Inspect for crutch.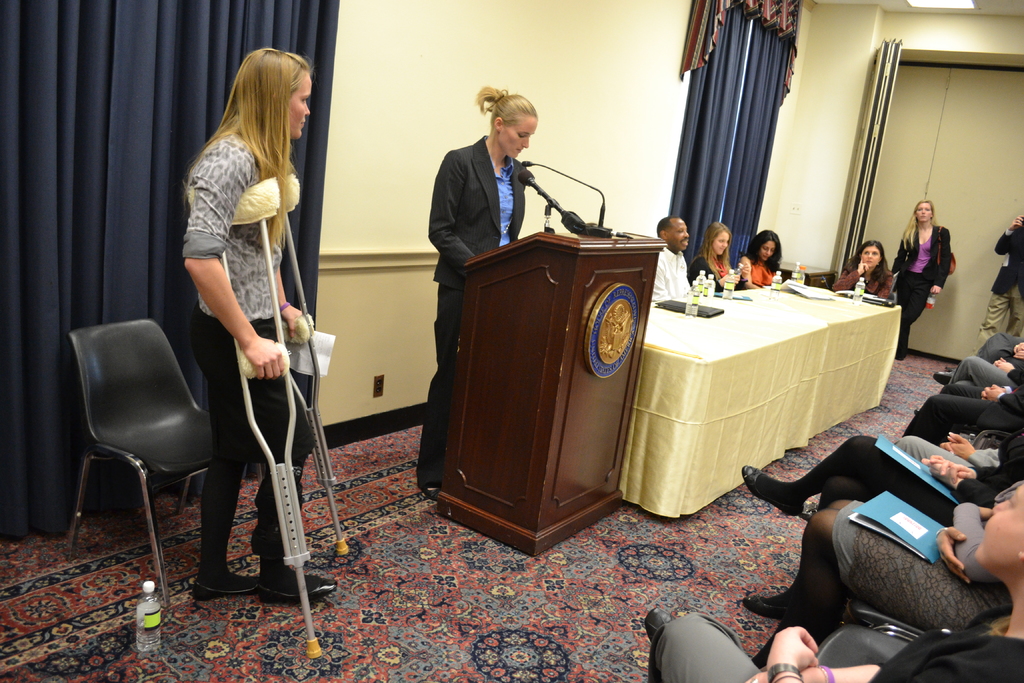
Inspection: (x1=267, y1=173, x2=353, y2=555).
